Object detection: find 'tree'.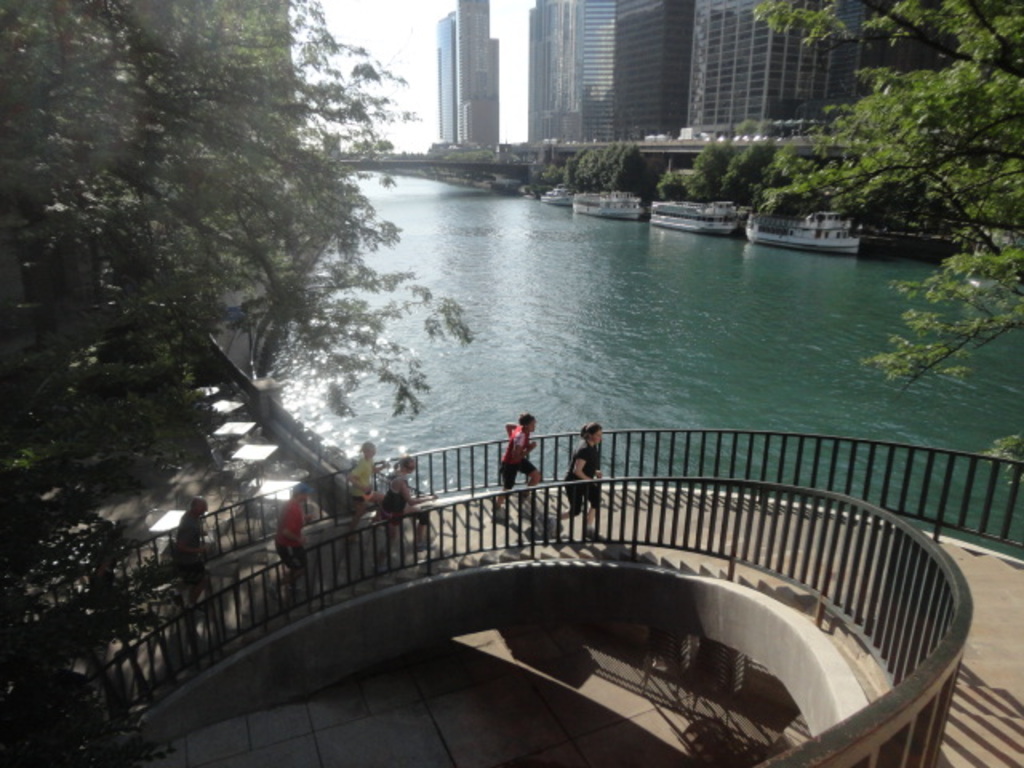
box=[685, 138, 731, 206].
